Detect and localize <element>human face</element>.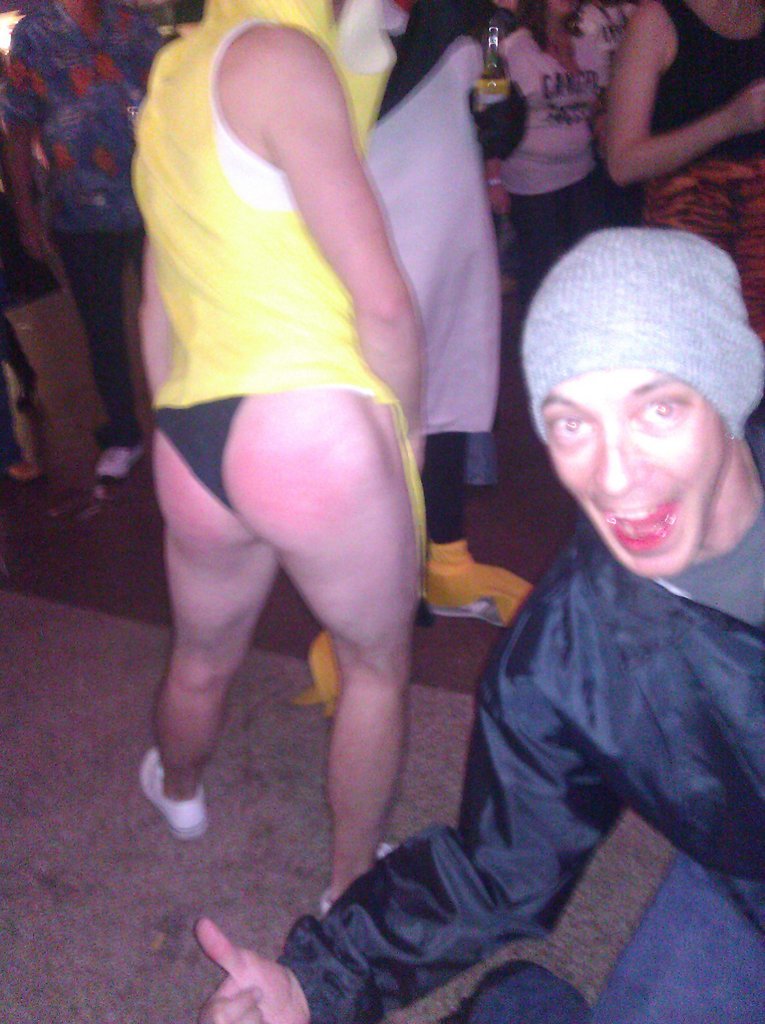
Localized at select_region(539, 361, 718, 577).
